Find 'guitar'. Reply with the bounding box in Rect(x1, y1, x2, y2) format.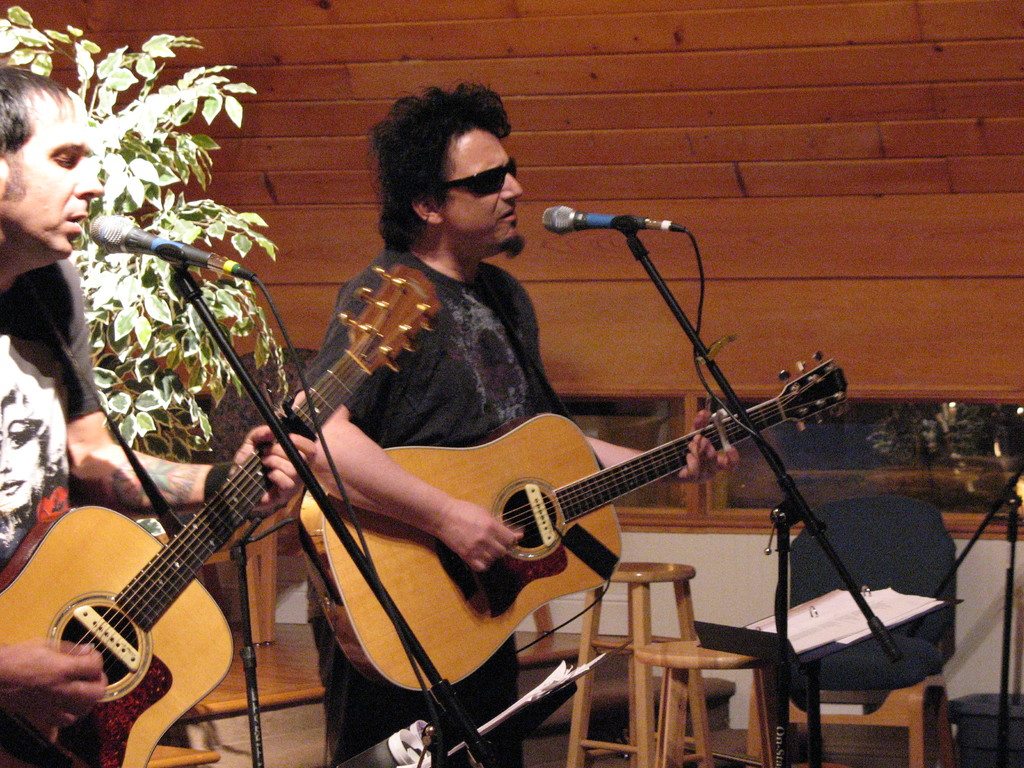
Rect(296, 353, 851, 702).
